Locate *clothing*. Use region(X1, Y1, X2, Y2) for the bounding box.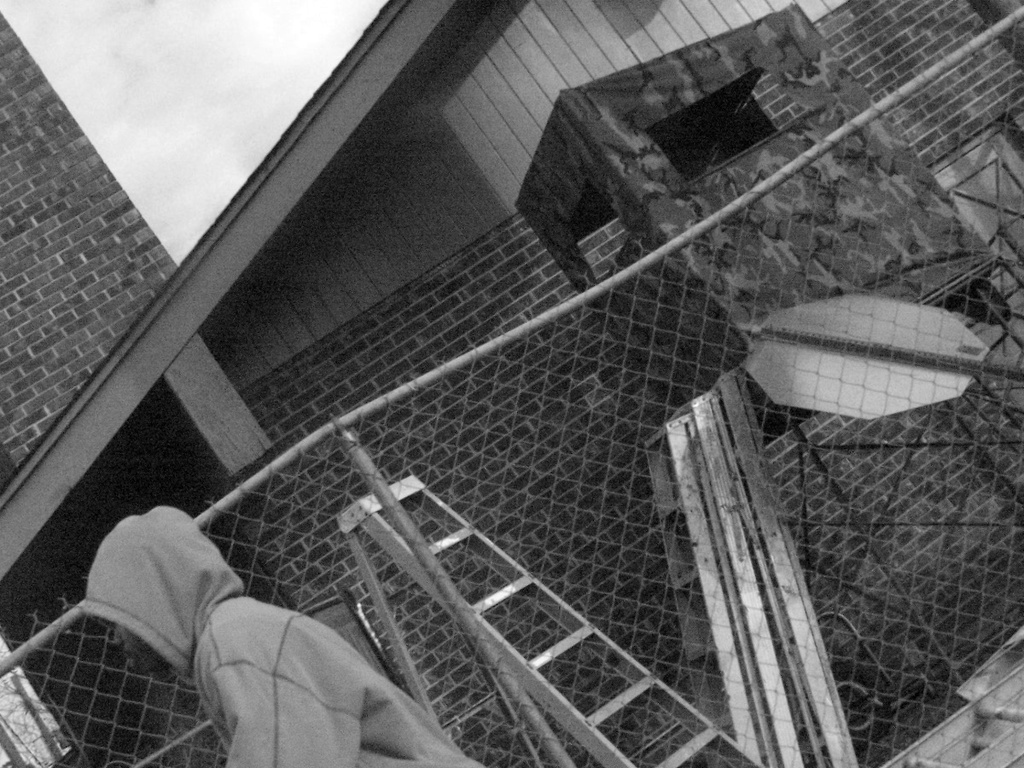
region(82, 502, 485, 767).
